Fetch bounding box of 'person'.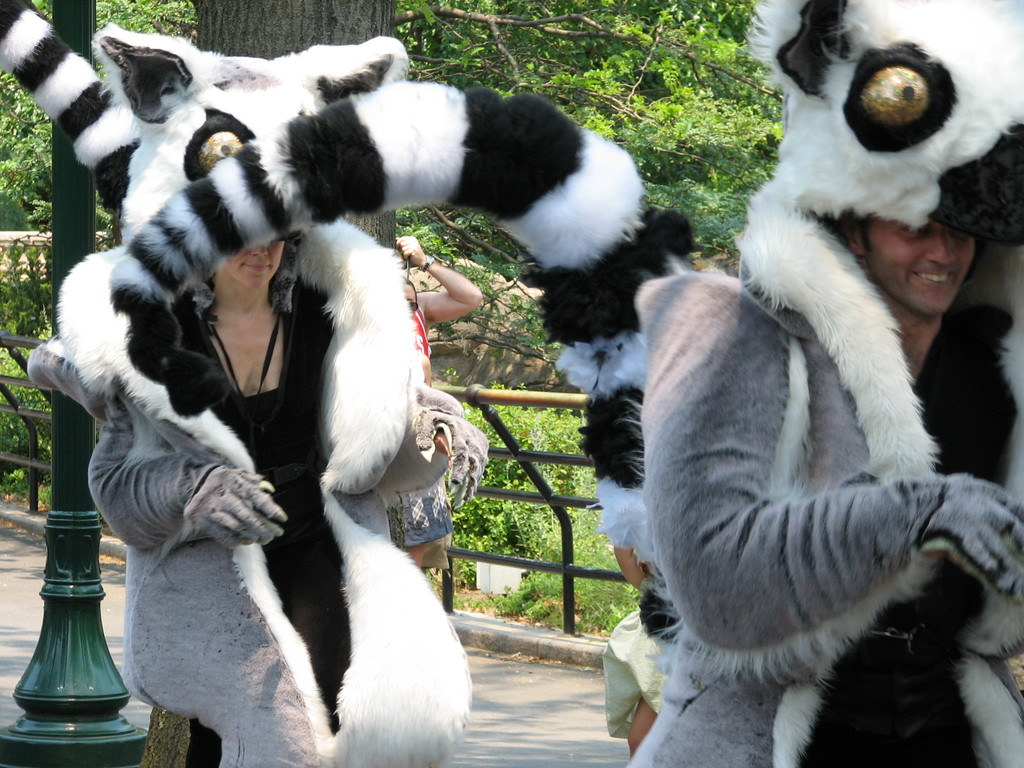
Bbox: [x1=596, y1=542, x2=685, y2=756].
